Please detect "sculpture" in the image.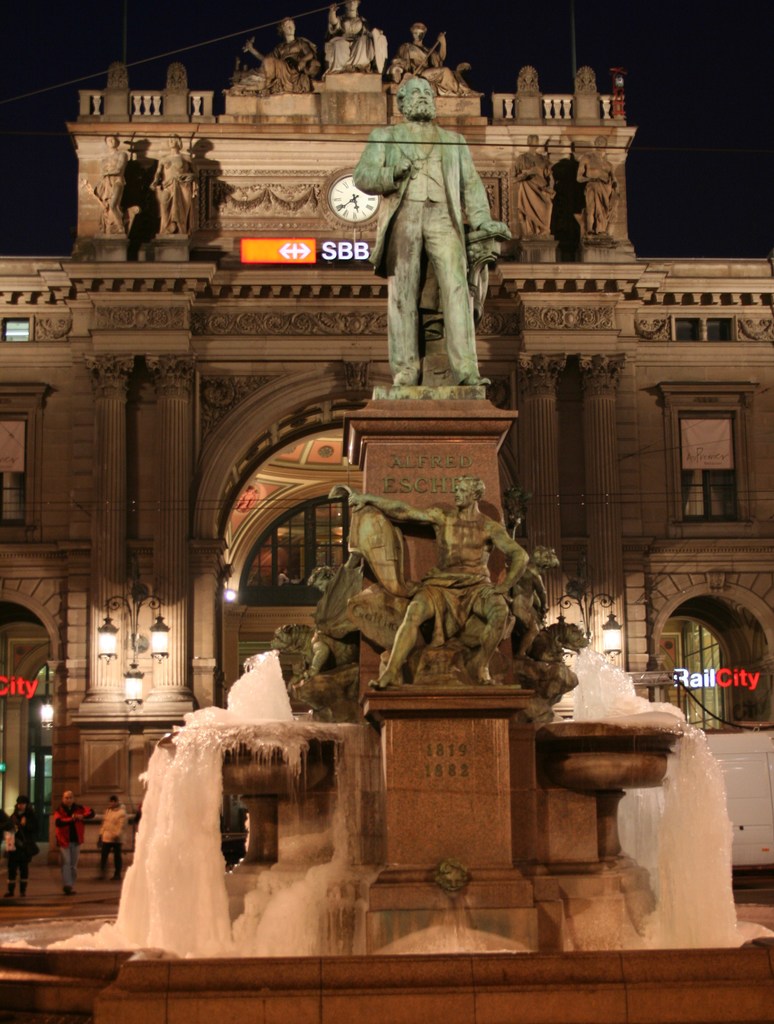
box(88, 140, 129, 239).
